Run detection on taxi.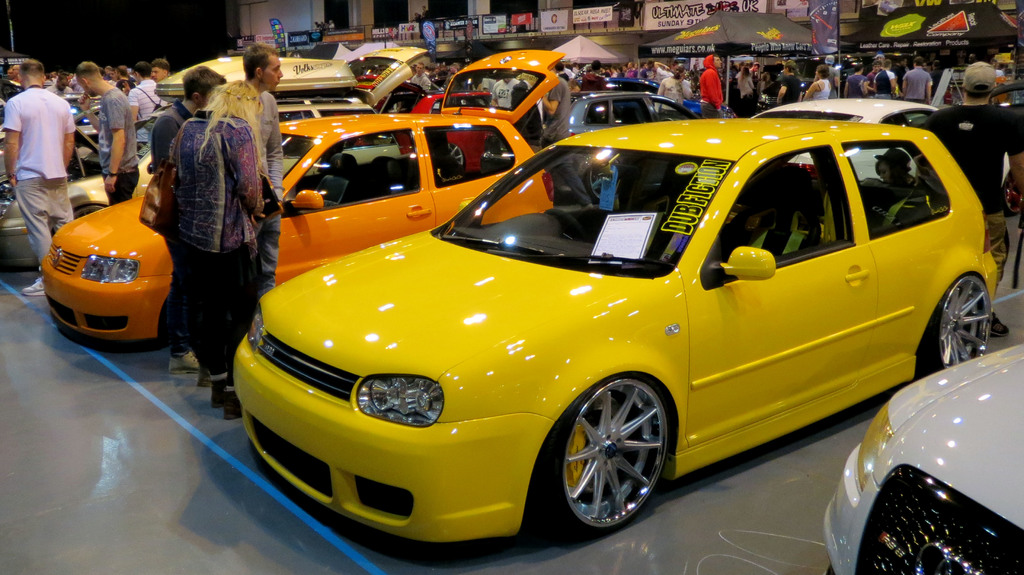
Result: (left=0, top=47, right=430, bottom=273).
